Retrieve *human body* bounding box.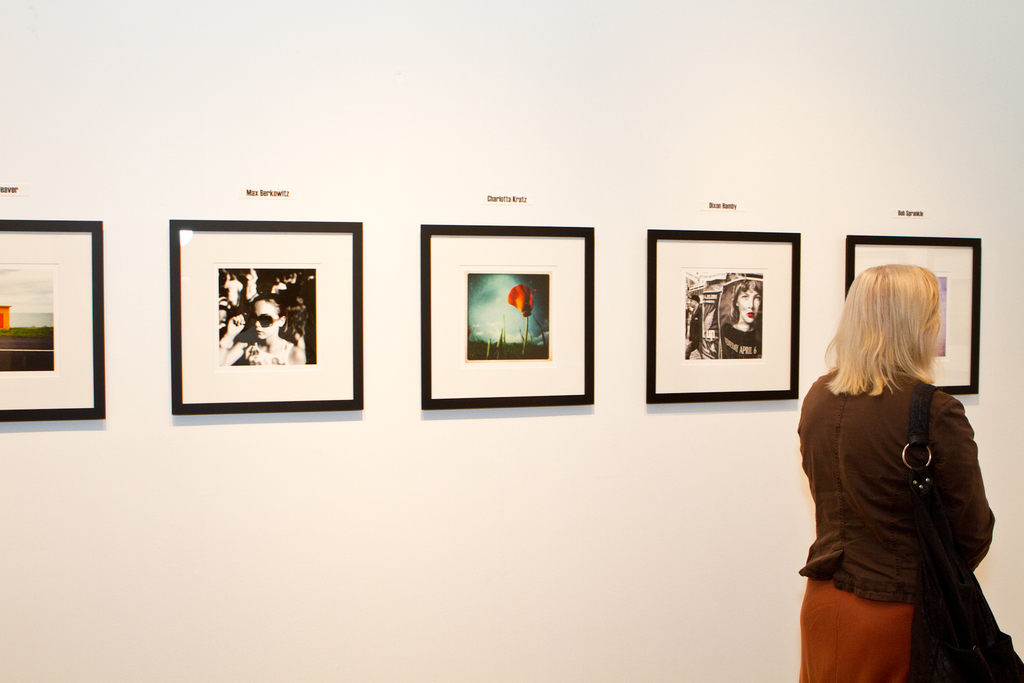
Bounding box: 686/290/705/358.
